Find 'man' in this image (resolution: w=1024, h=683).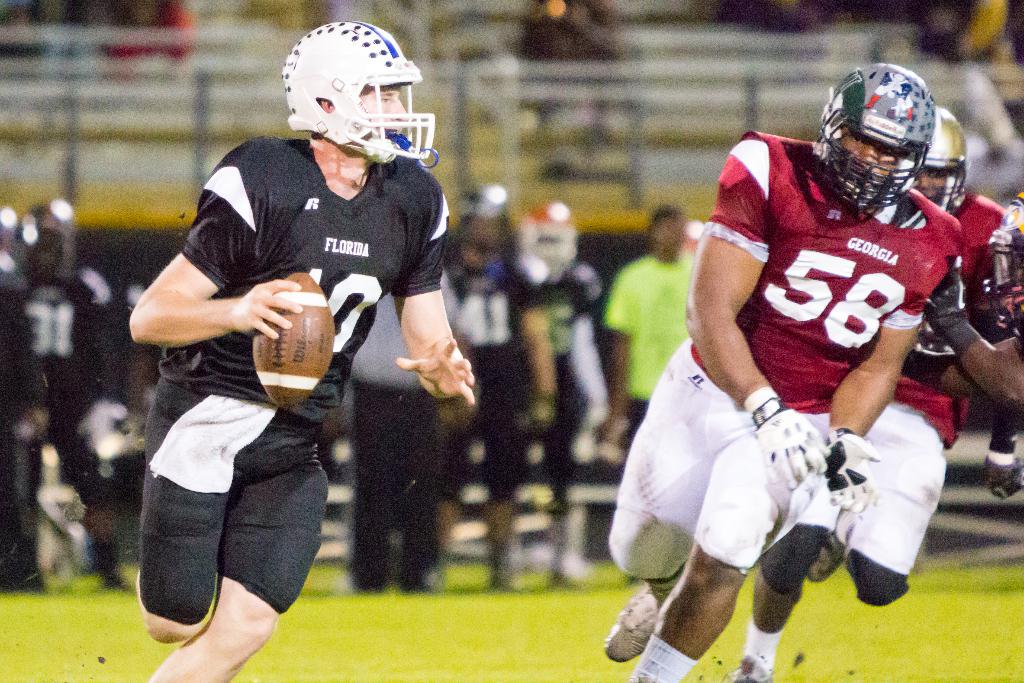
(428,177,559,589).
